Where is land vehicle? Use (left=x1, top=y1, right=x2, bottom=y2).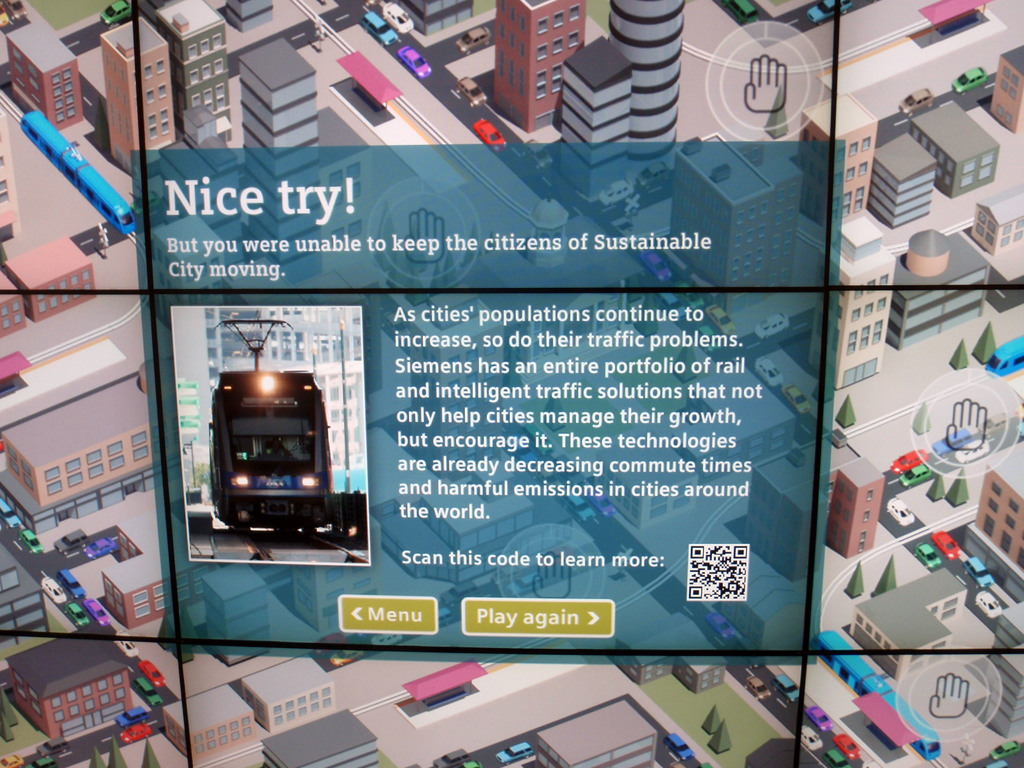
(left=88, top=541, right=111, bottom=554).
